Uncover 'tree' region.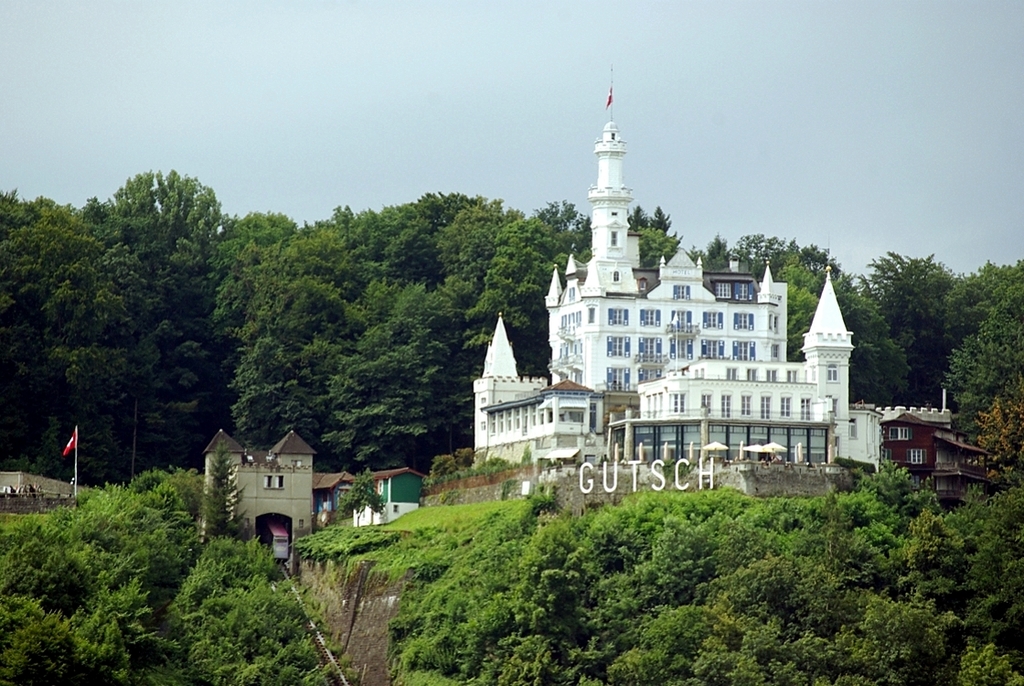
Uncovered: region(847, 251, 950, 387).
